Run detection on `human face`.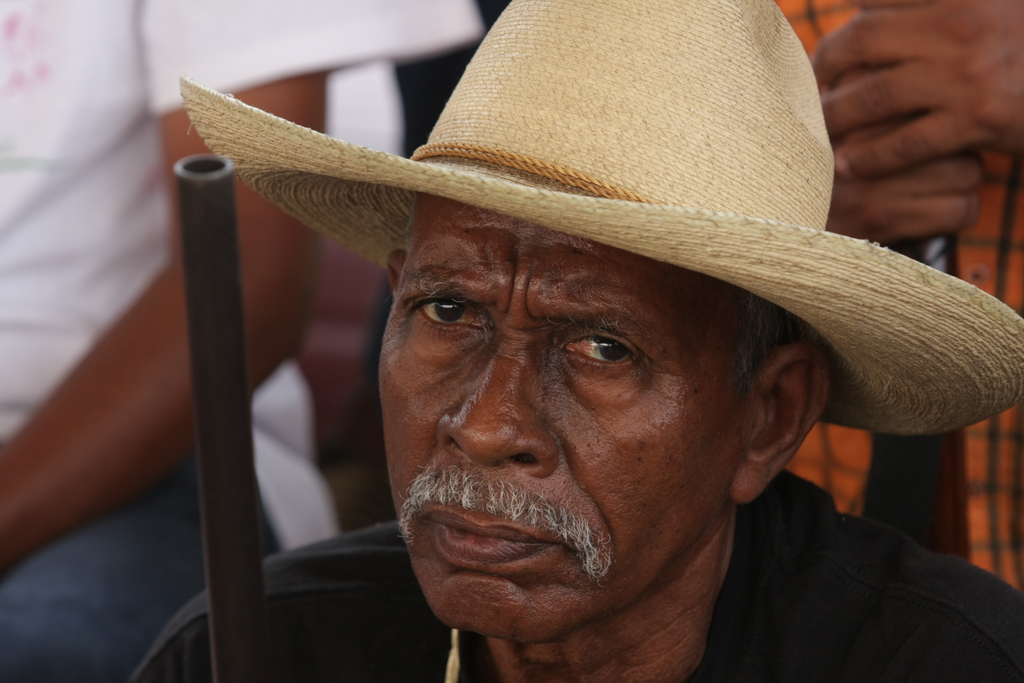
Result: box(376, 220, 744, 642).
